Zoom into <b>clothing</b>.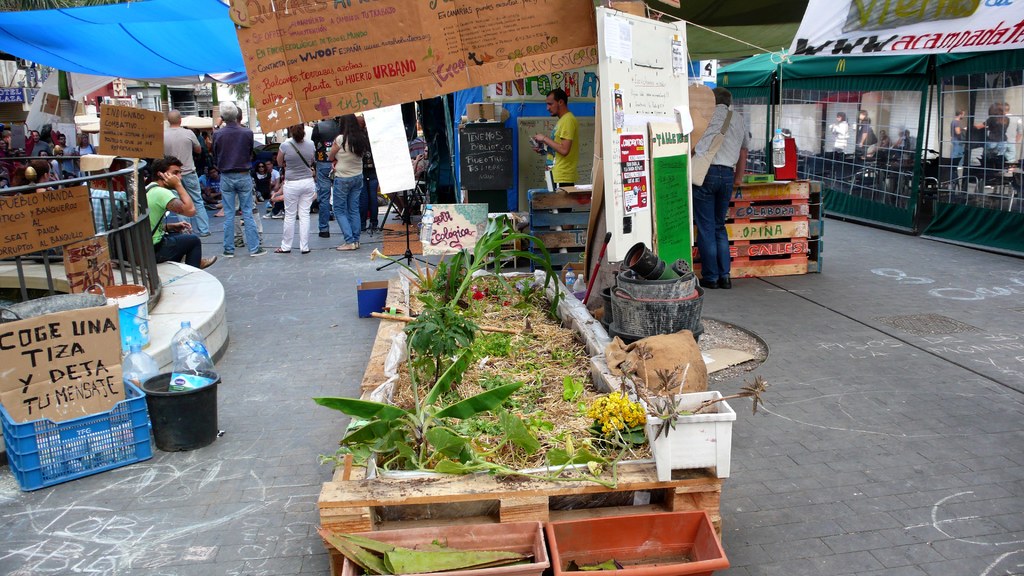
Zoom target: crop(832, 121, 851, 154).
